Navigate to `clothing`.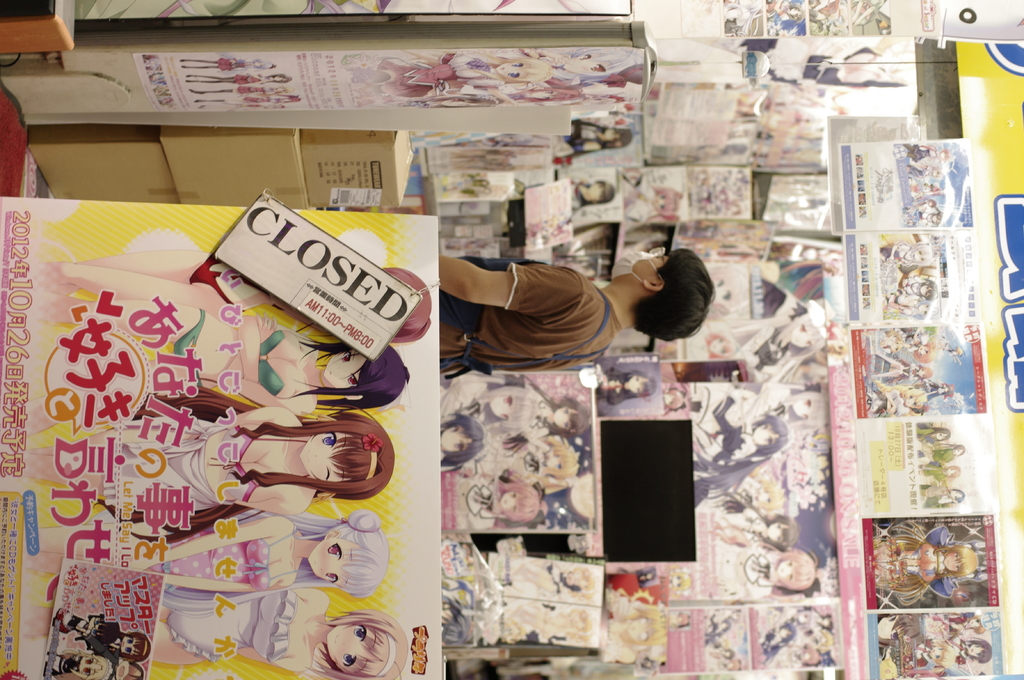
Navigation target: [100,420,259,508].
